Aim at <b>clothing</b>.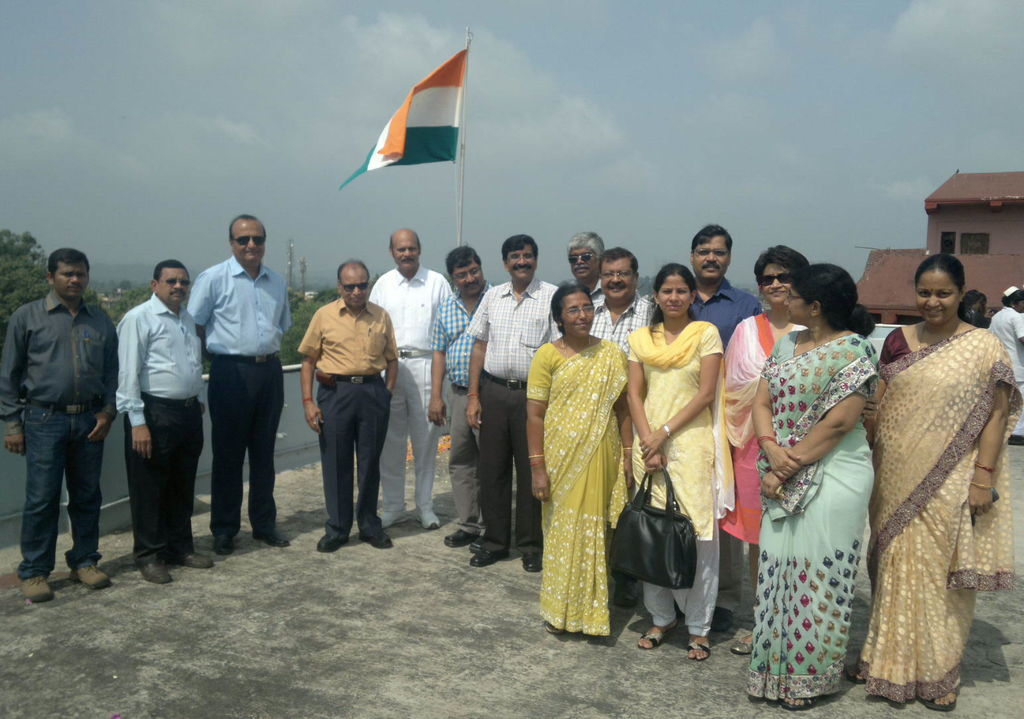
Aimed at 856,317,1020,710.
